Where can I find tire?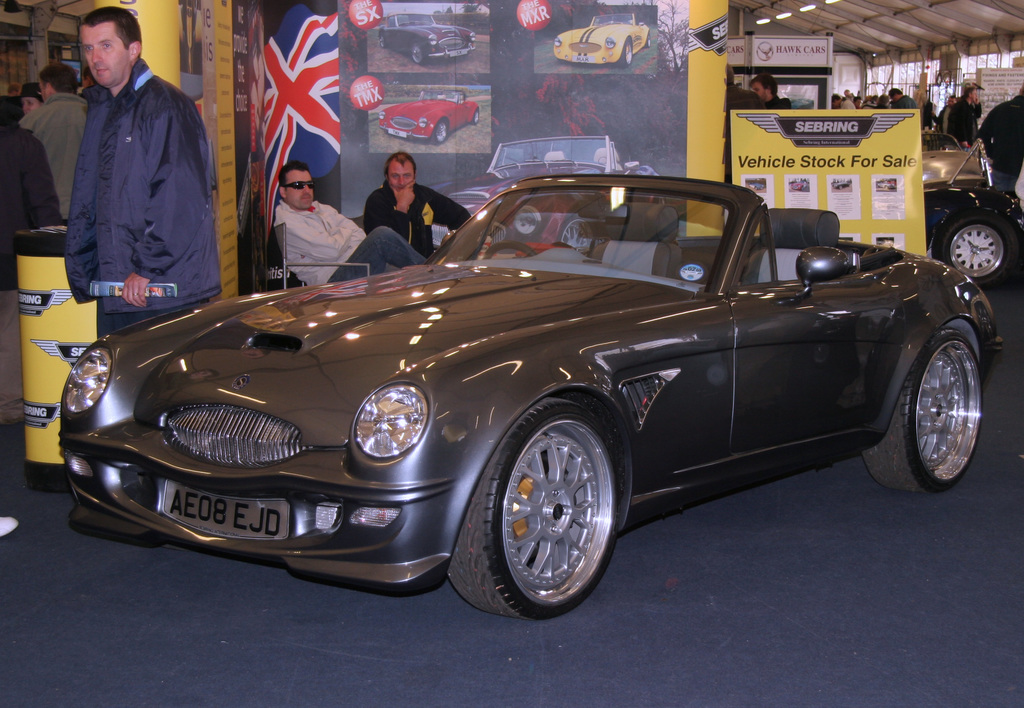
You can find it at <region>378, 29, 387, 51</region>.
